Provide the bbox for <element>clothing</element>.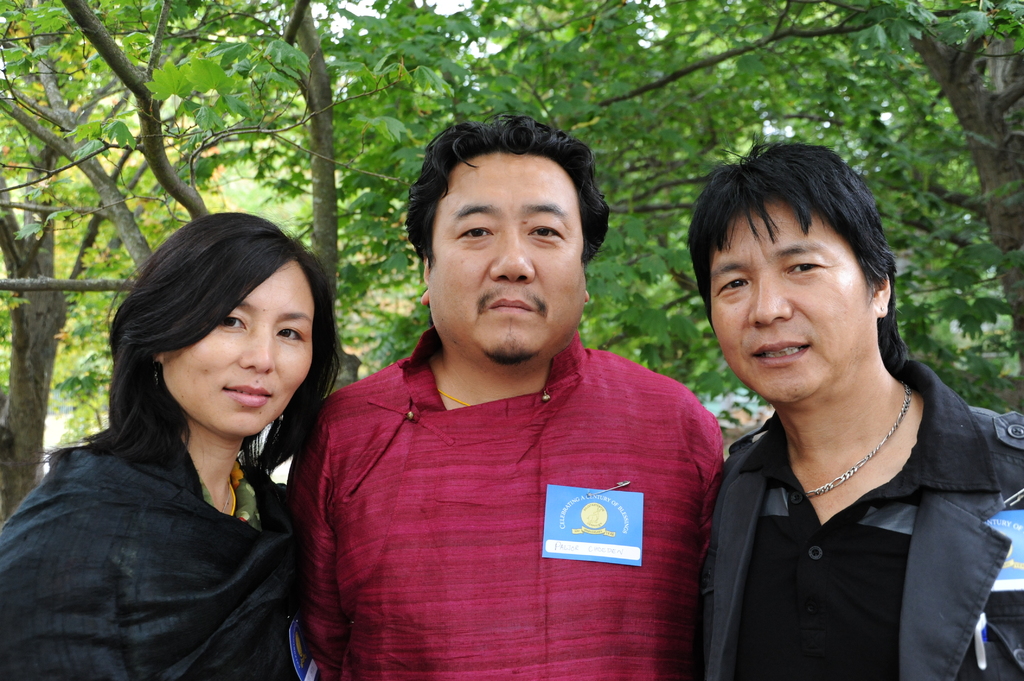
region(305, 299, 731, 669).
